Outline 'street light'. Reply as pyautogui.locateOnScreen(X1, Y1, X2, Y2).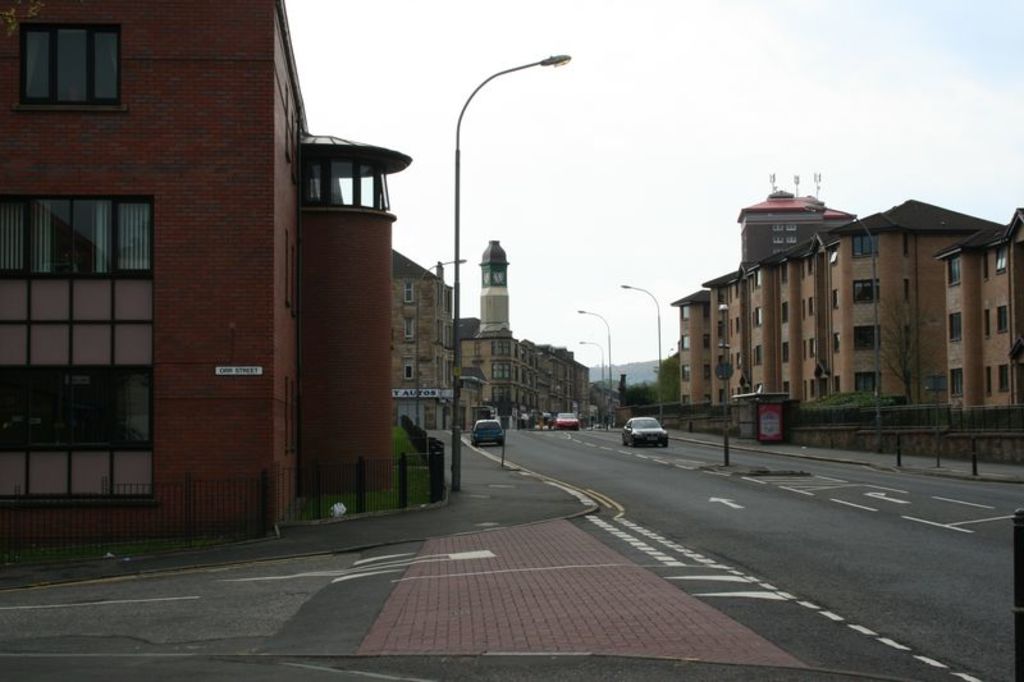
pyautogui.locateOnScreen(412, 257, 467, 422).
